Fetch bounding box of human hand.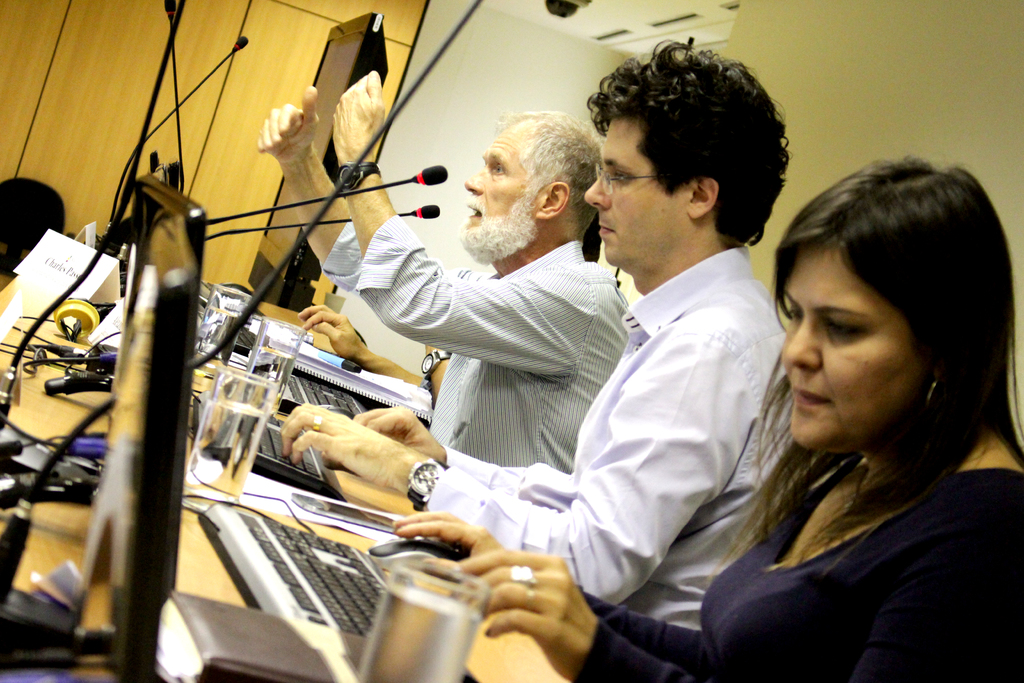
Bbox: Rect(390, 508, 506, 587).
